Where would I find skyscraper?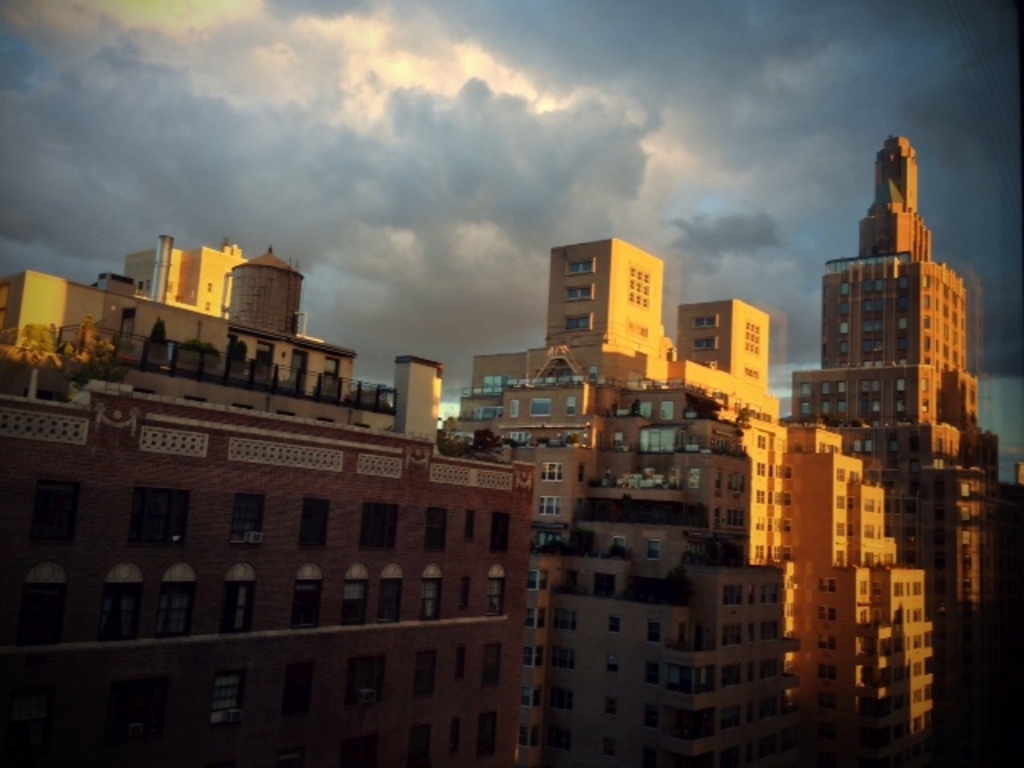
At detection(530, 403, 938, 766).
